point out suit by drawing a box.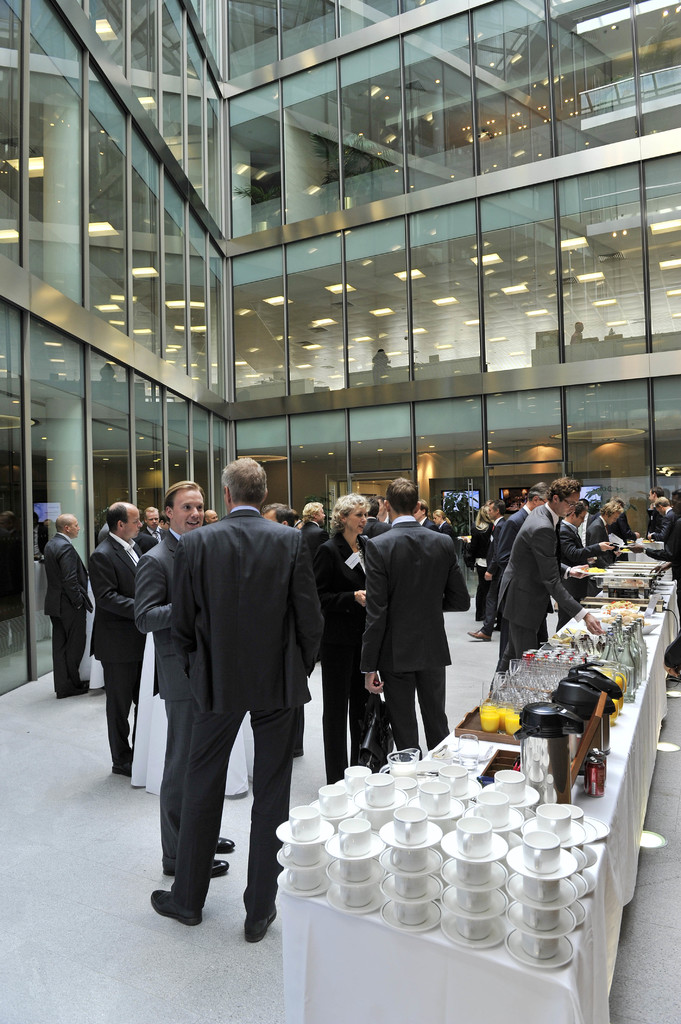
(559,520,598,616).
